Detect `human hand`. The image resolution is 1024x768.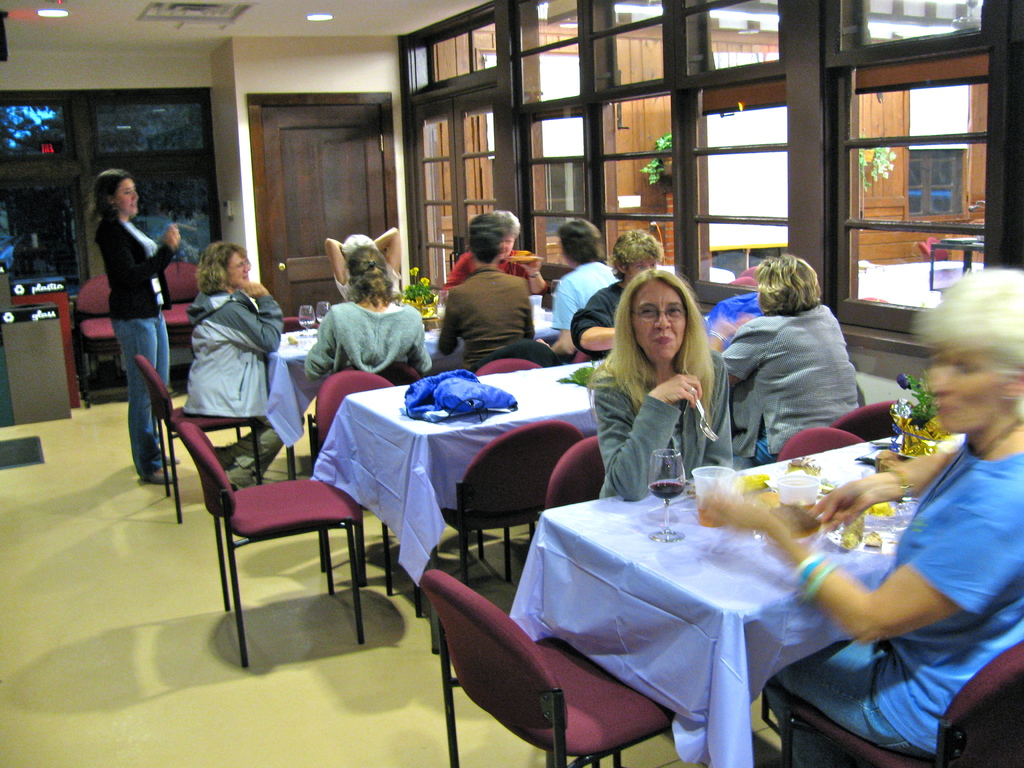
(left=807, top=478, right=874, bottom=536).
